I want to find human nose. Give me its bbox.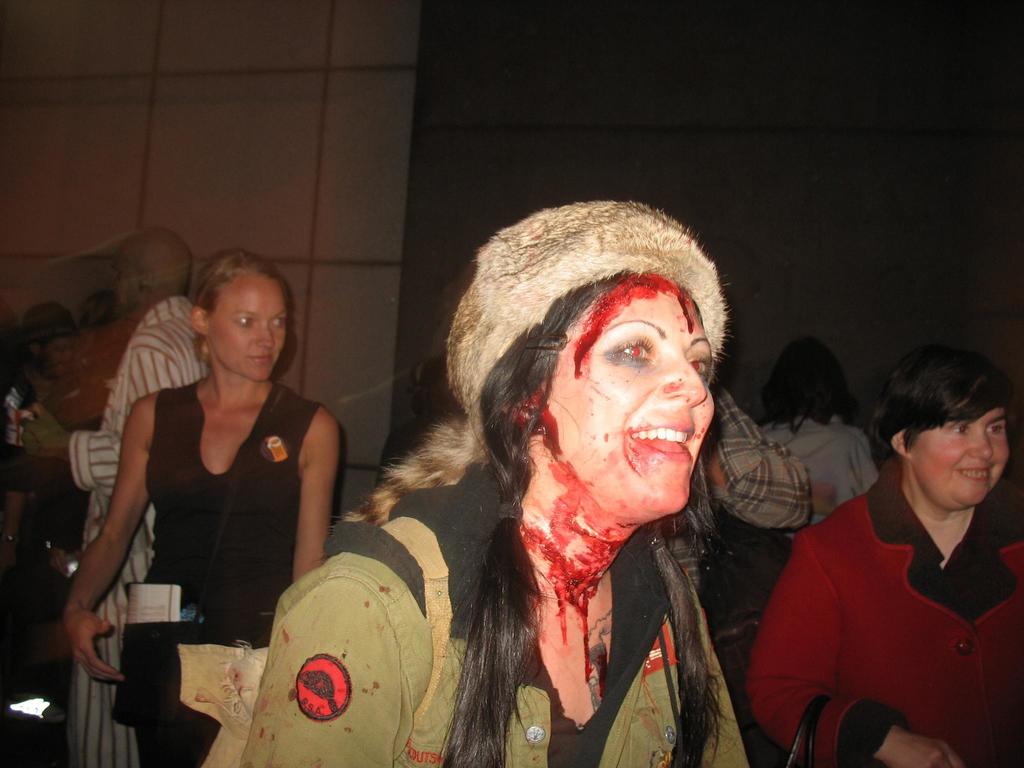
[left=969, top=433, right=995, bottom=458].
